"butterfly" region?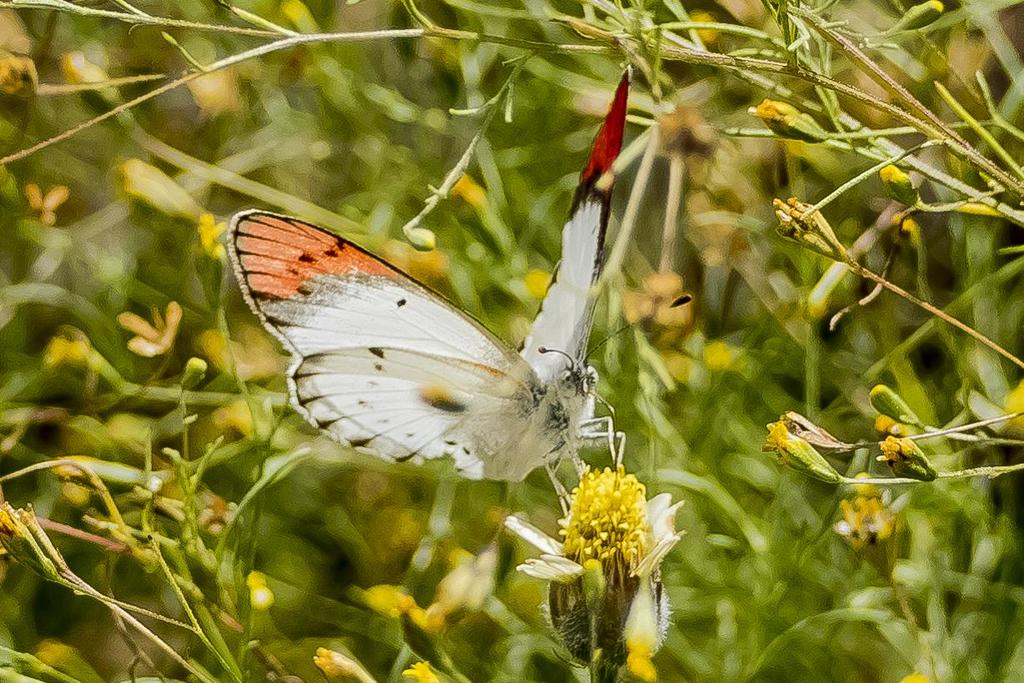
left=220, top=83, right=735, bottom=550
